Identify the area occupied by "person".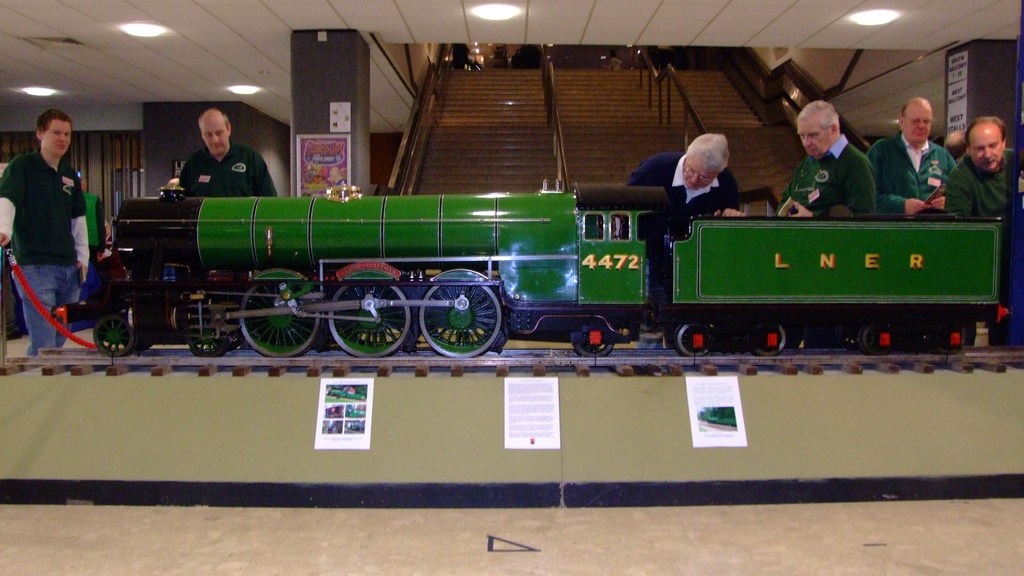
Area: 784 95 890 217.
